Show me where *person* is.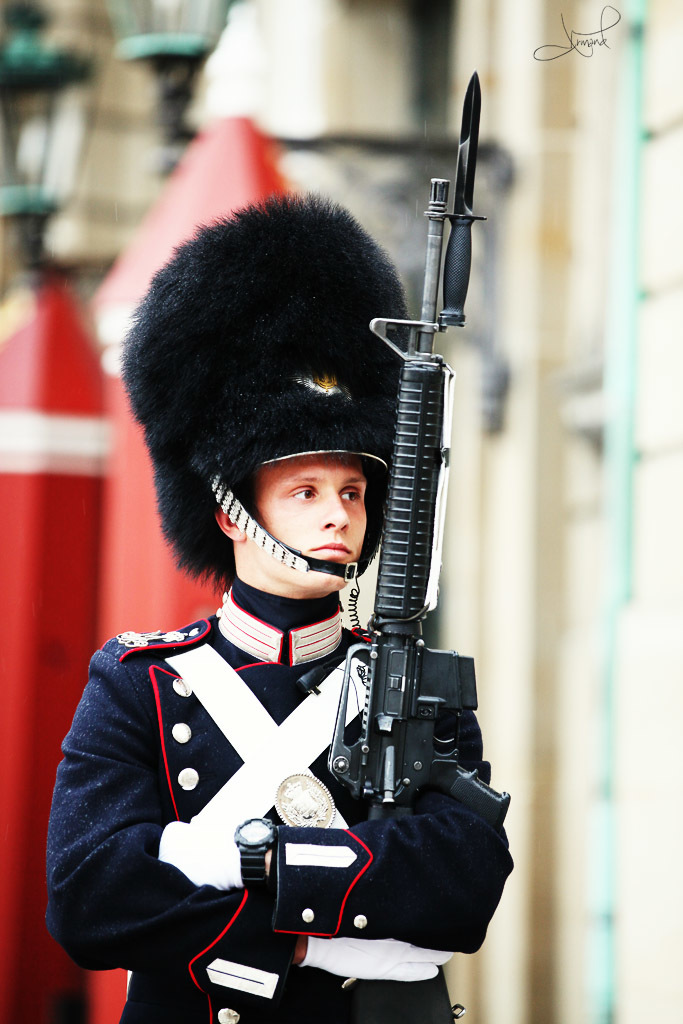
*person* is at 69, 112, 465, 1023.
